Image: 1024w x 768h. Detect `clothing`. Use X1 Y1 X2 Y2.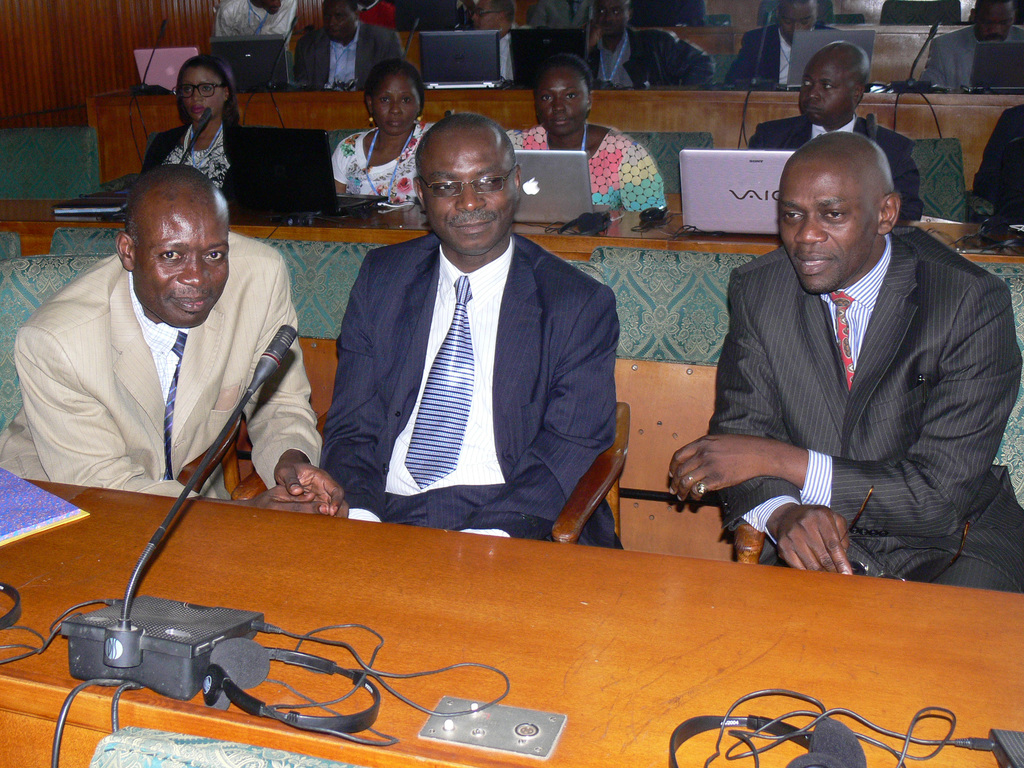
970 106 1023 216.
